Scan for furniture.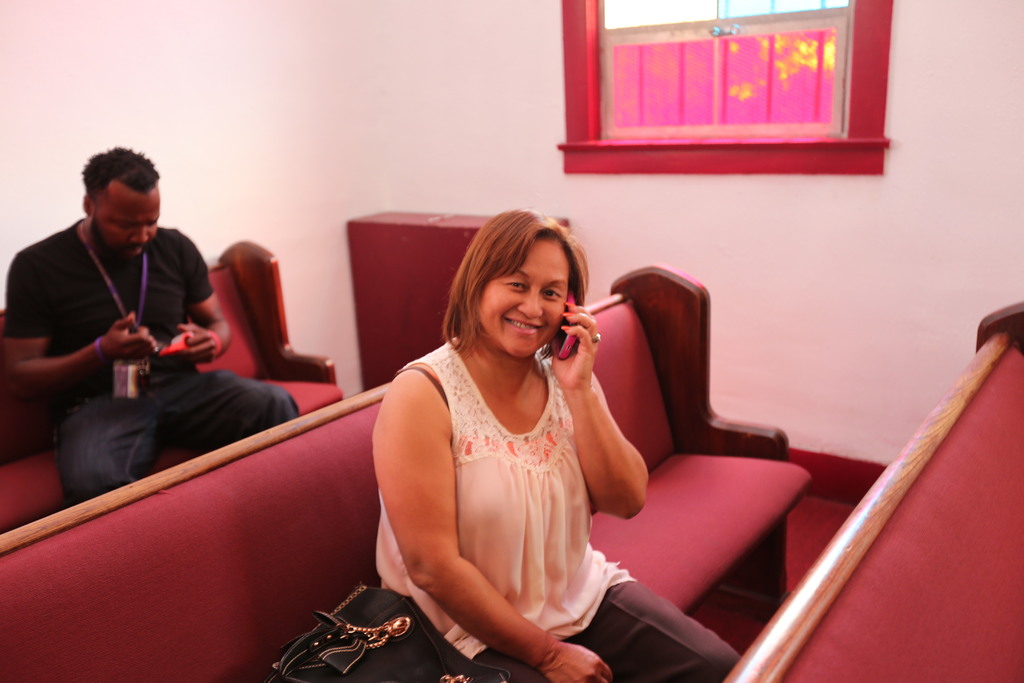
Scan result: x1=0, y1=263, x2=813, y2=682.
